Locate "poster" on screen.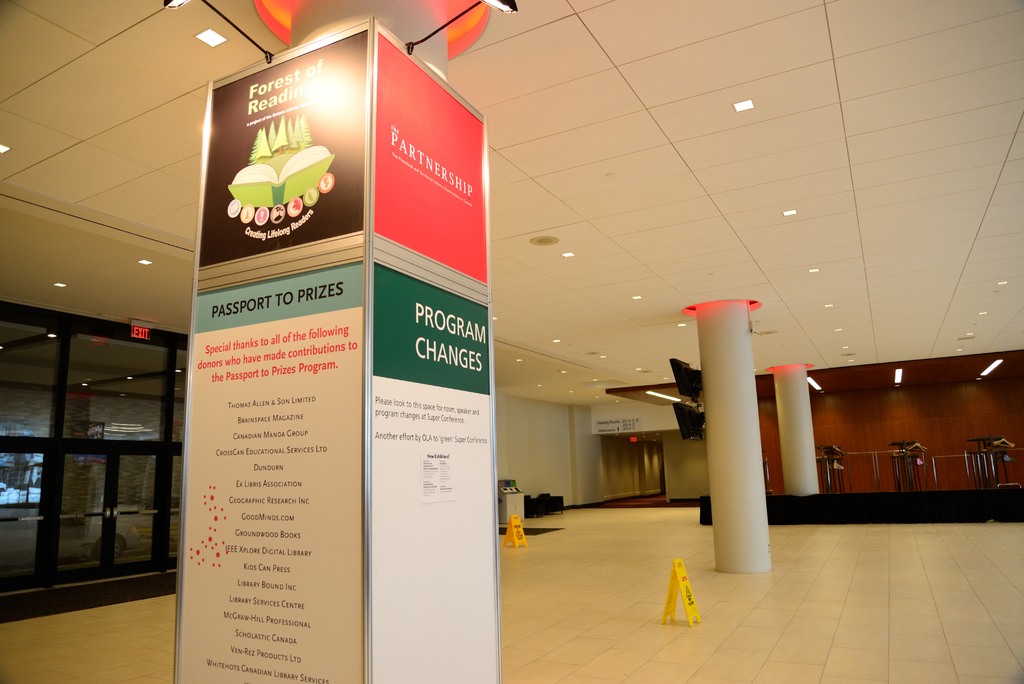
On screen at Rect(199, 28, 367, 268).
